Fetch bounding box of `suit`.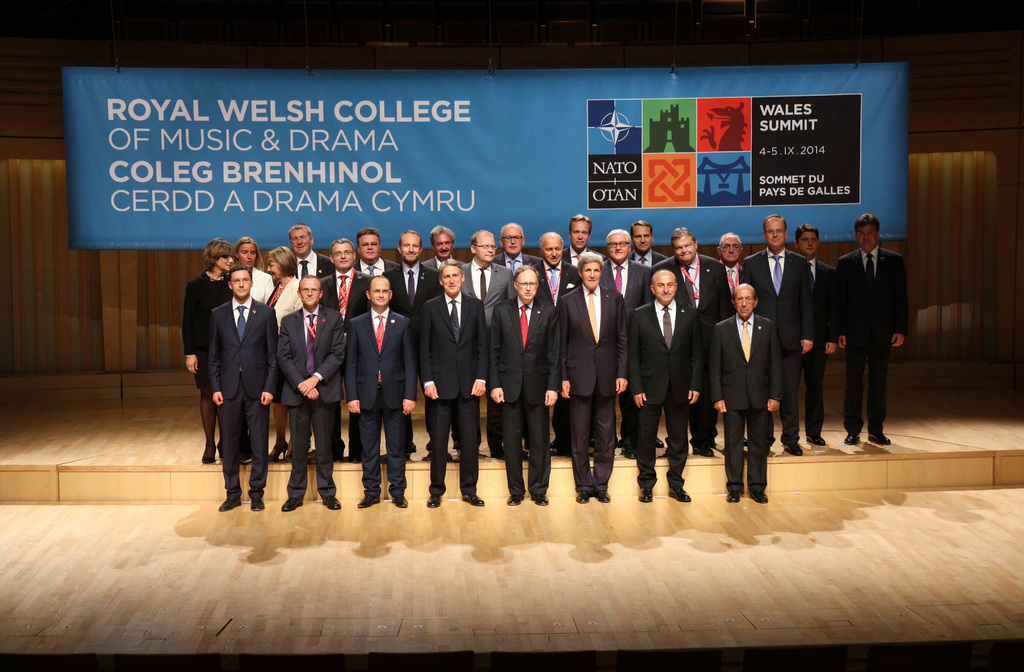
Bbox: 600,256,660,447.
